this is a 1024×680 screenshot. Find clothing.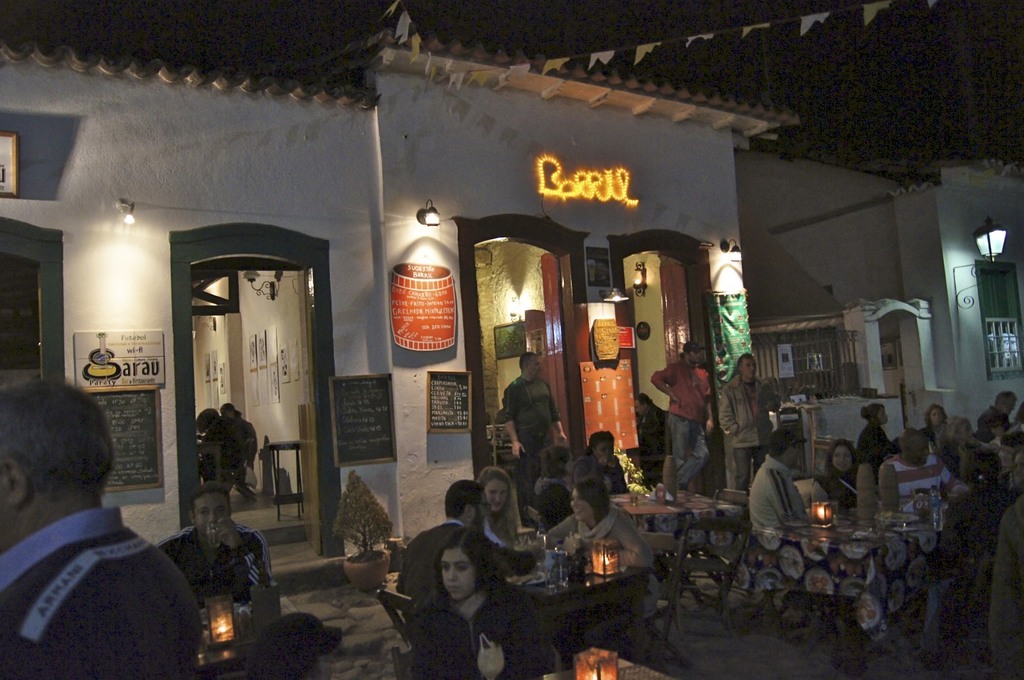
Bounding box: detection(396, 515, 532, 594).
